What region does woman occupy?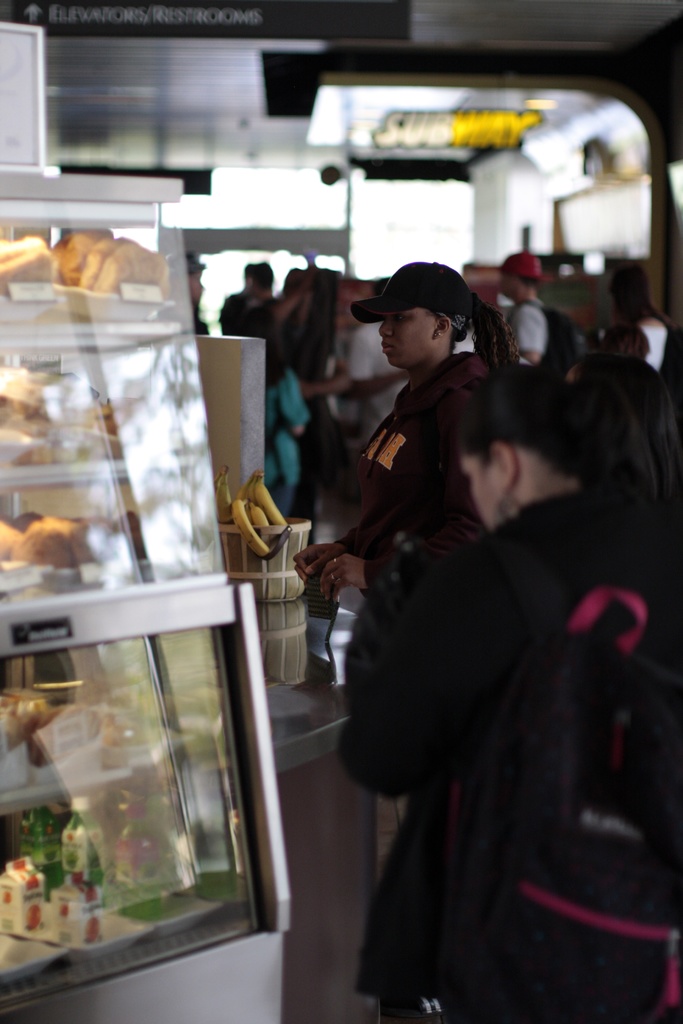
{"left": 340, "top": 353, "right": 682, "bottom": 1023}.
